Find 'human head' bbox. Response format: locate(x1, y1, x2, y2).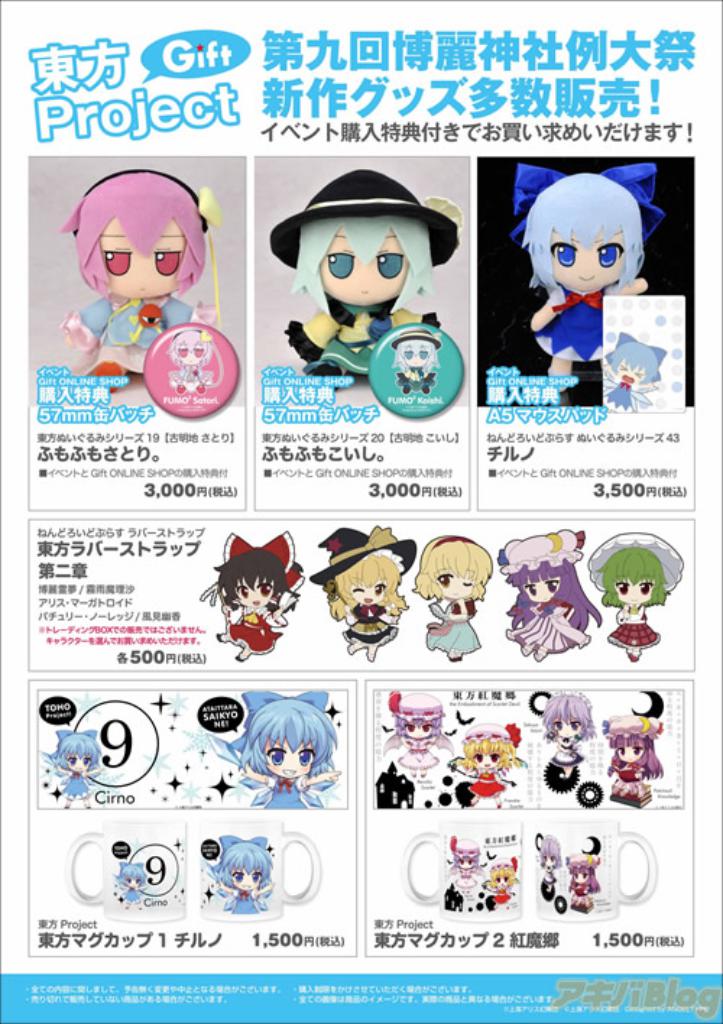
locate(490, 861, 515, 885).
